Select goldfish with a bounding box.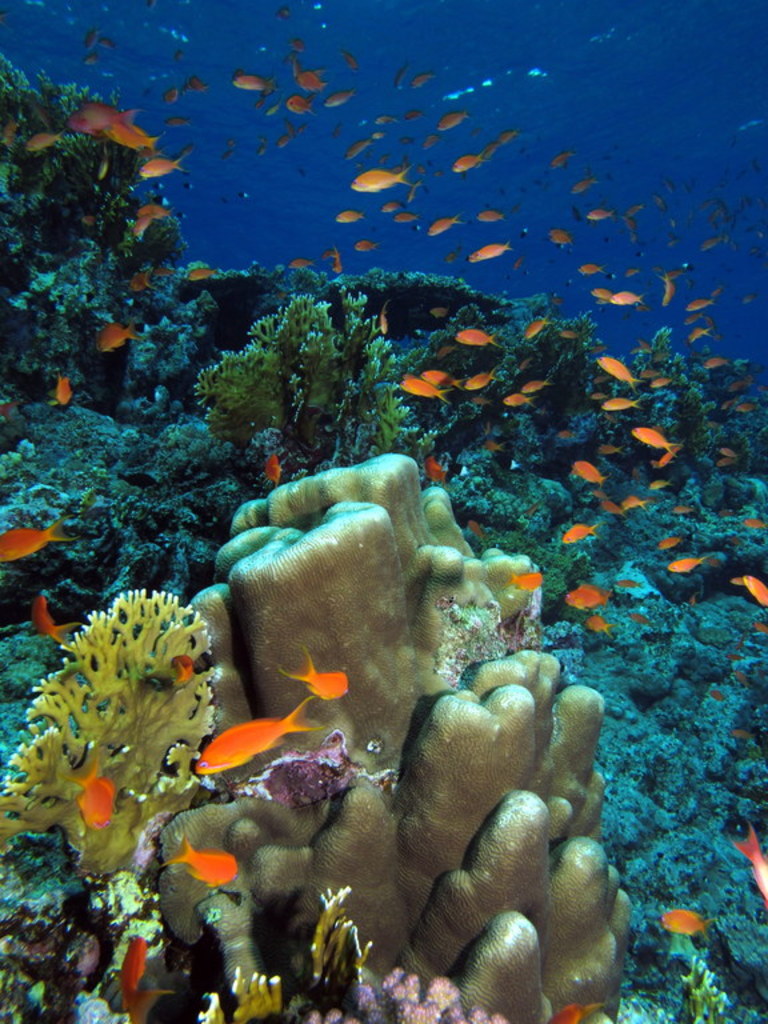
bbox=(561, 523, 597, 547).
